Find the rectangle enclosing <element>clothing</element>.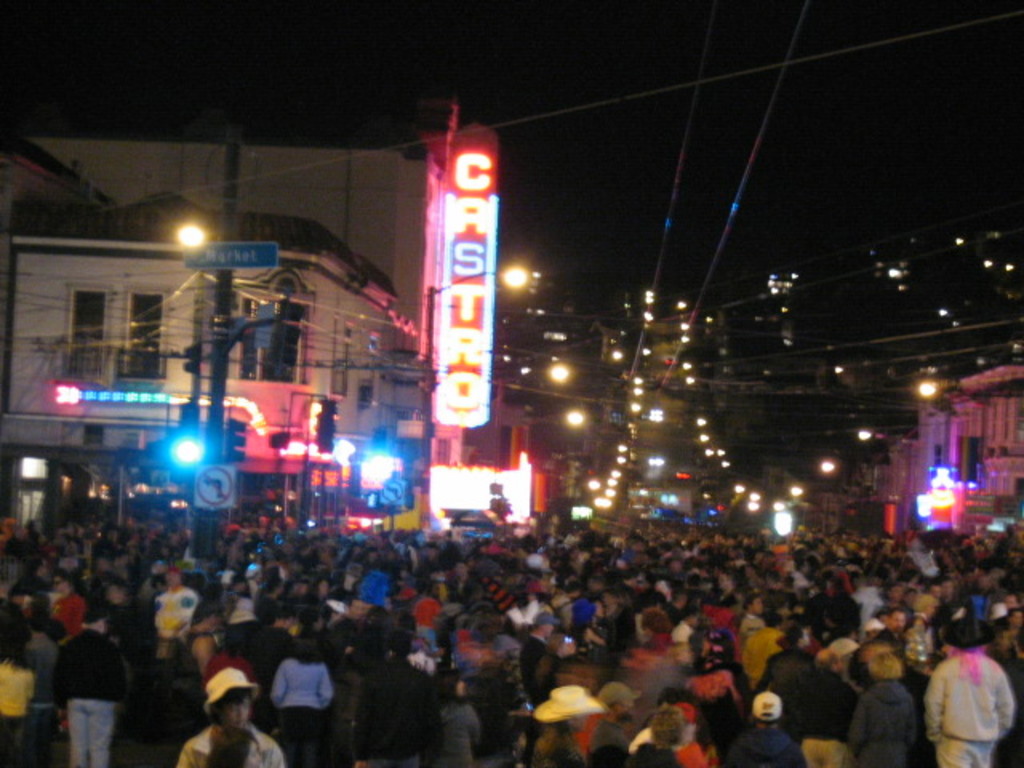
detection(37, 629, 62, 760).
